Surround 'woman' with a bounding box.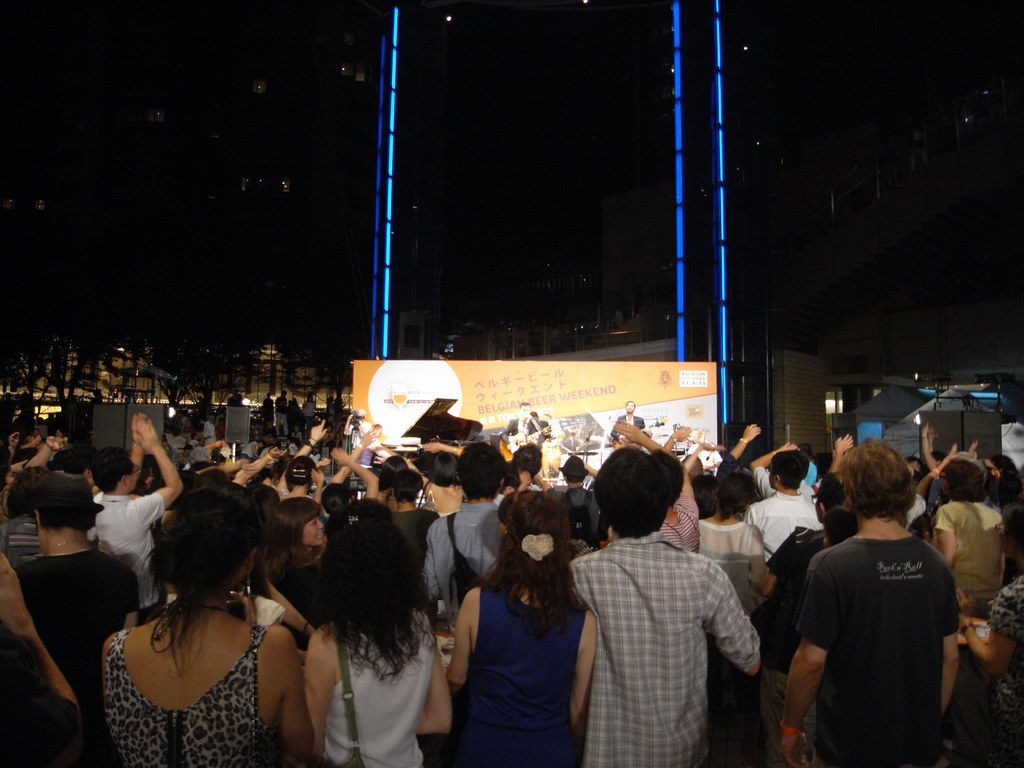
92:476:320:767.
